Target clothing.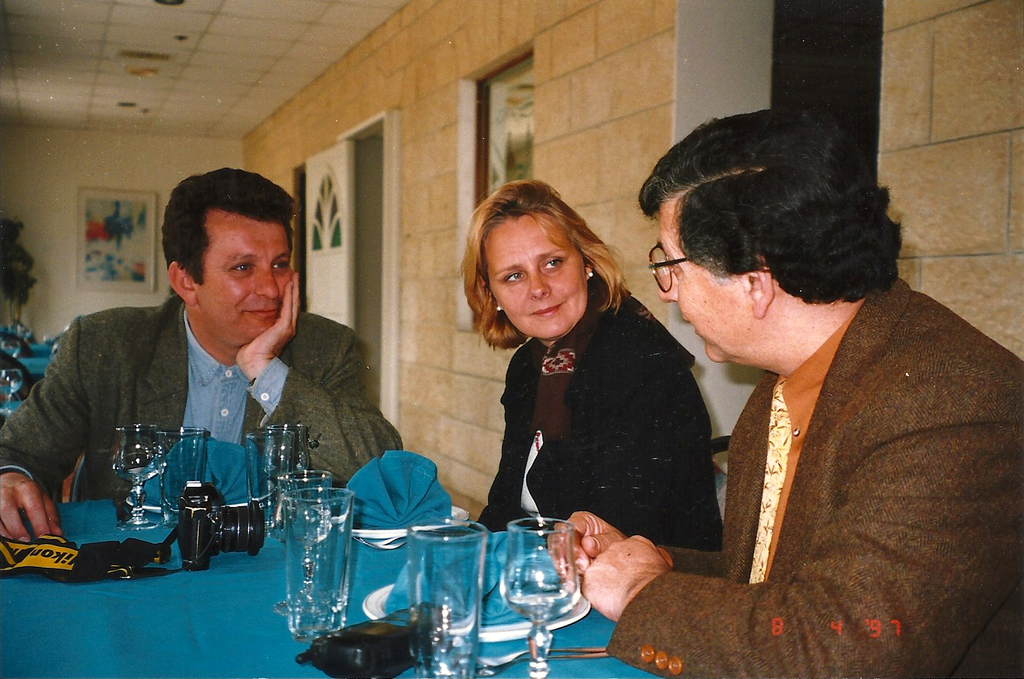
Target region: left=467, top=277, right=731, bottom=547.
